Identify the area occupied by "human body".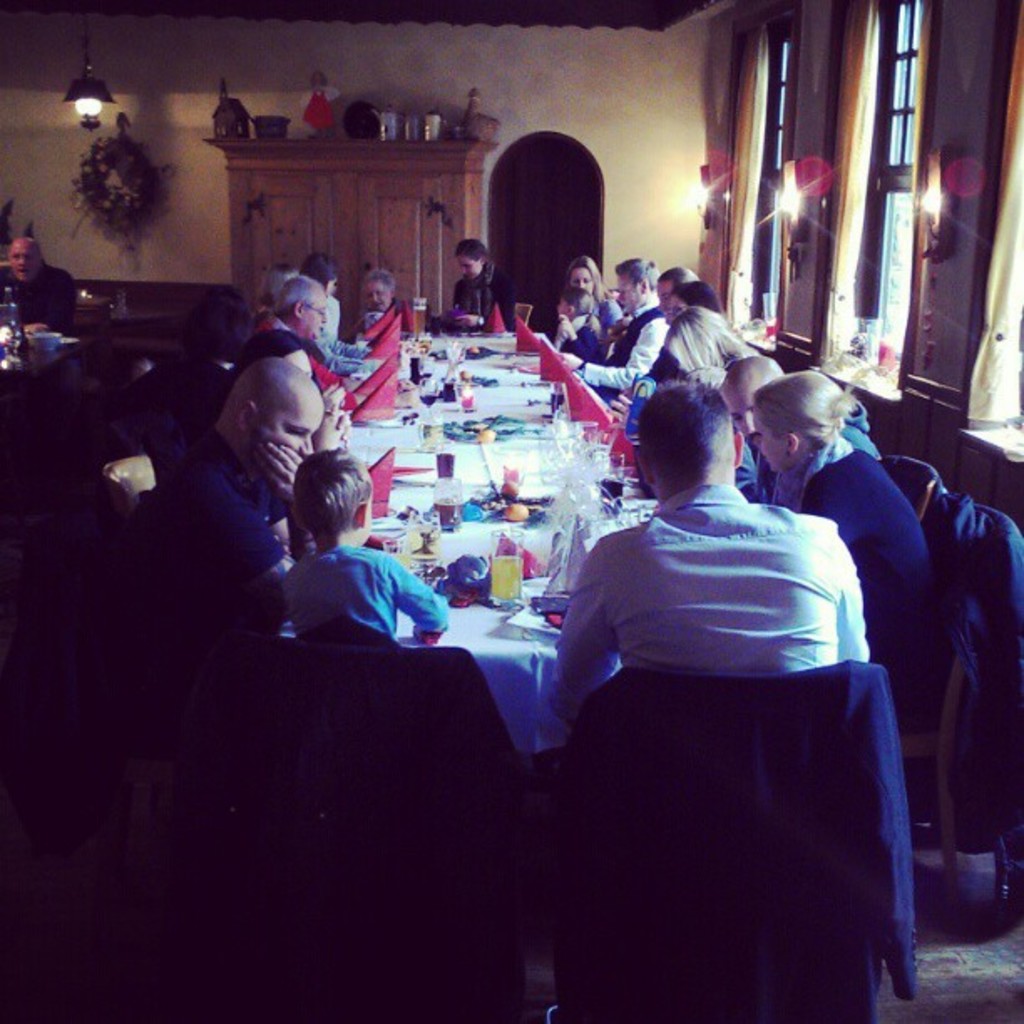
Area: box(0, 236, 77, 378).
